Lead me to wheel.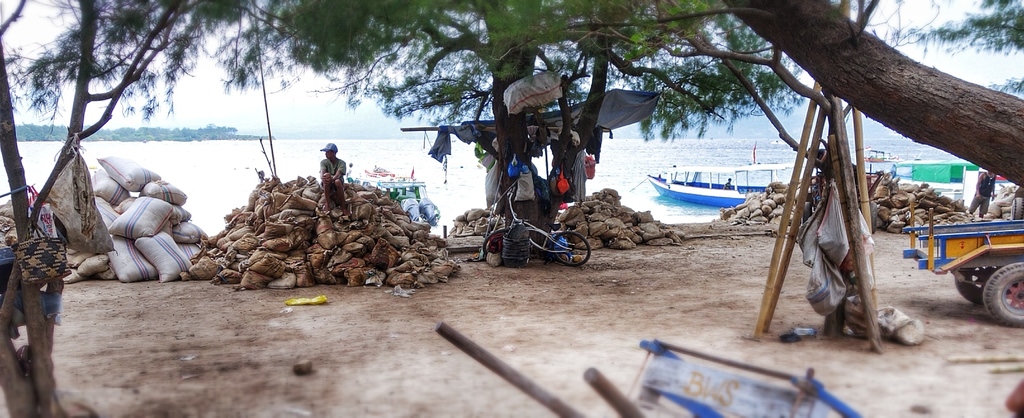
Lead to region(983, 263, 1023, 328).
